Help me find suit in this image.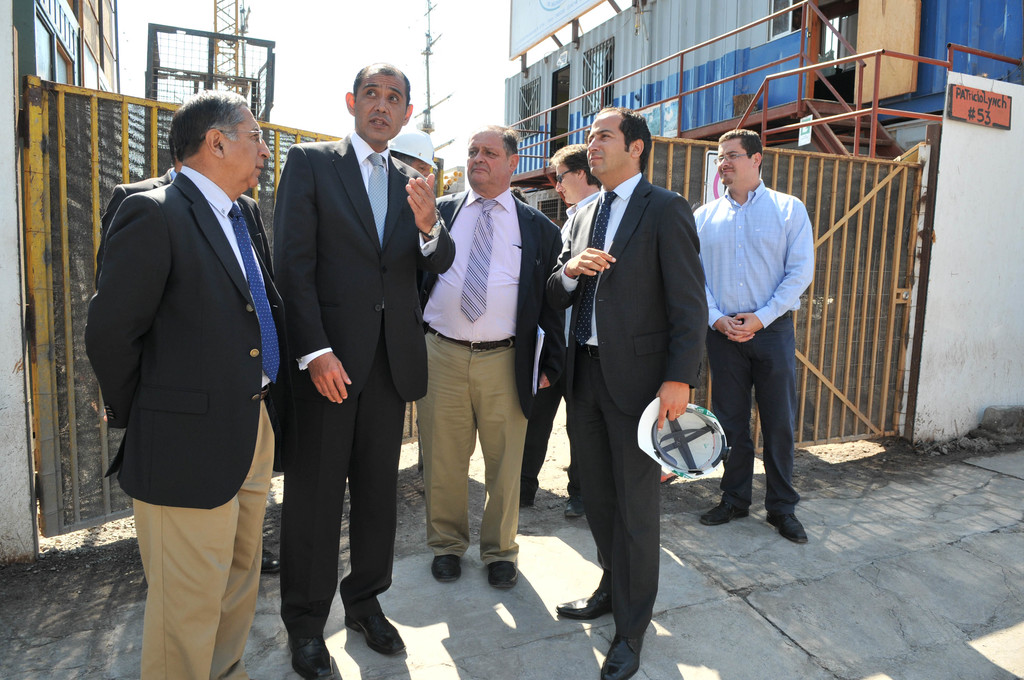
Found it: bbox(551, 101, 706, 632).
